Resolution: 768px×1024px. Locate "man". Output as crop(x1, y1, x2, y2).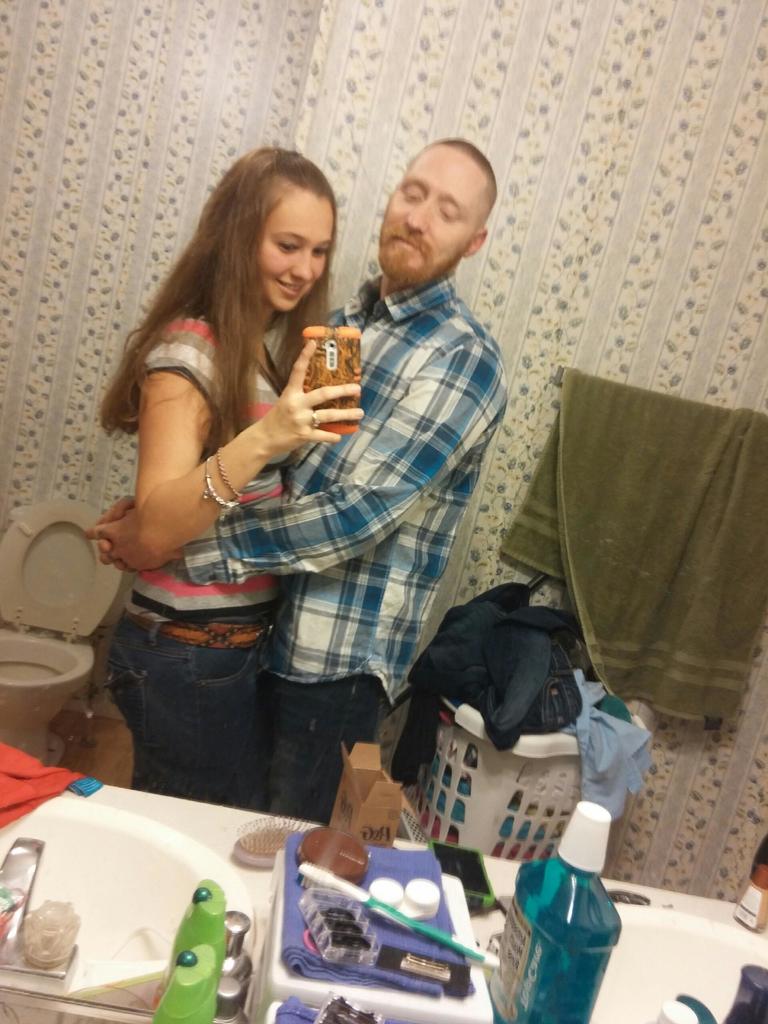
crop(116, 144, 497, 797).
